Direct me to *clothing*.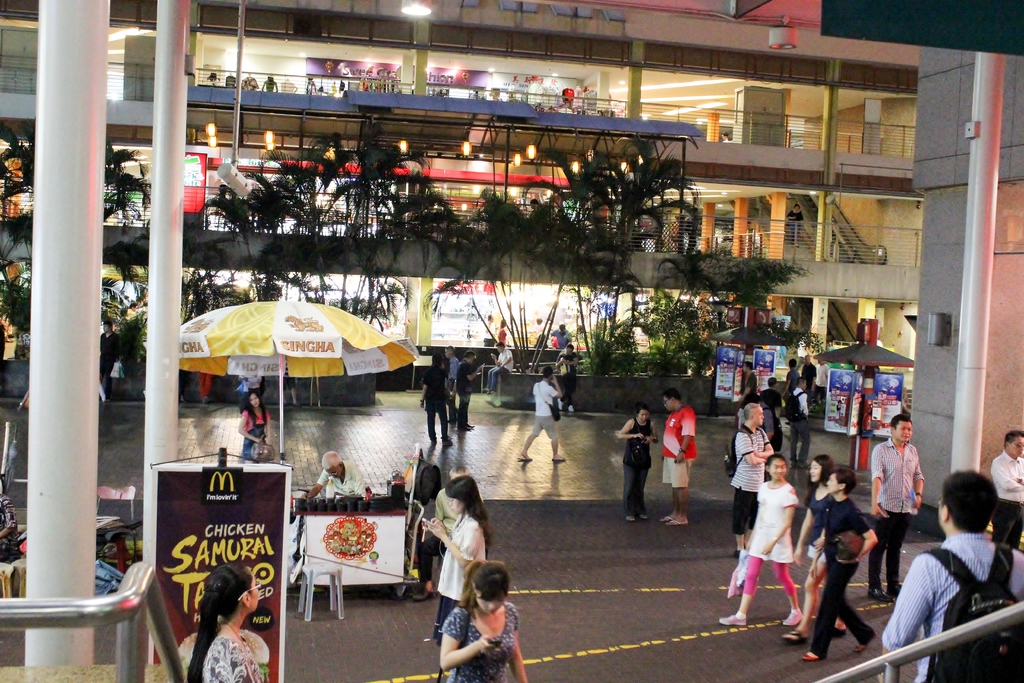
Direction: 551, 325, 573, 358.
